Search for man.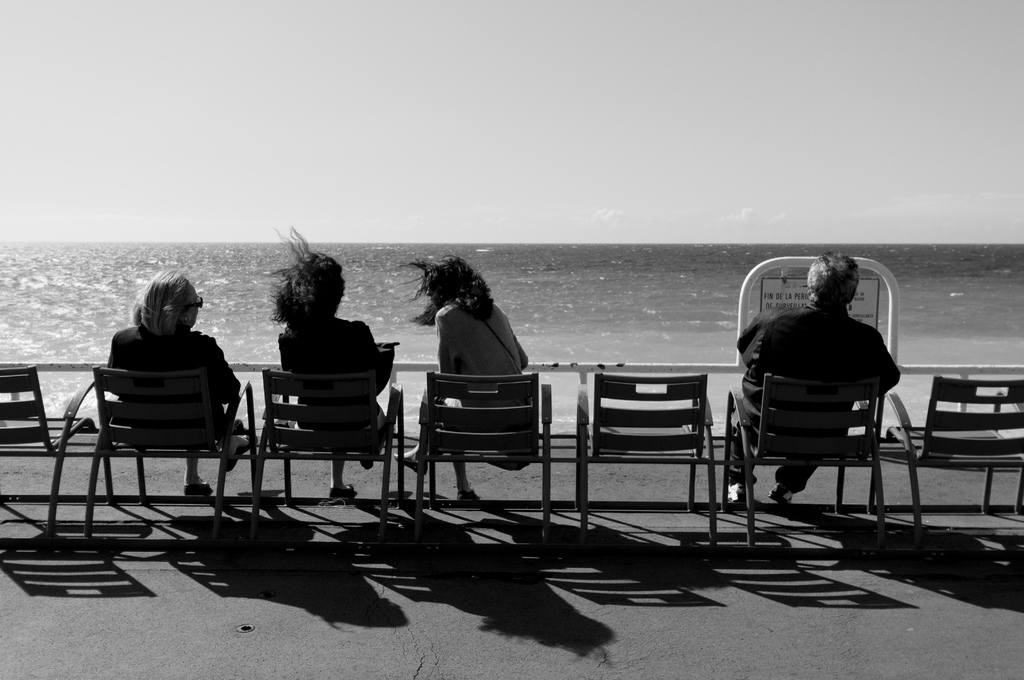
Found at 732,271,924,532.
